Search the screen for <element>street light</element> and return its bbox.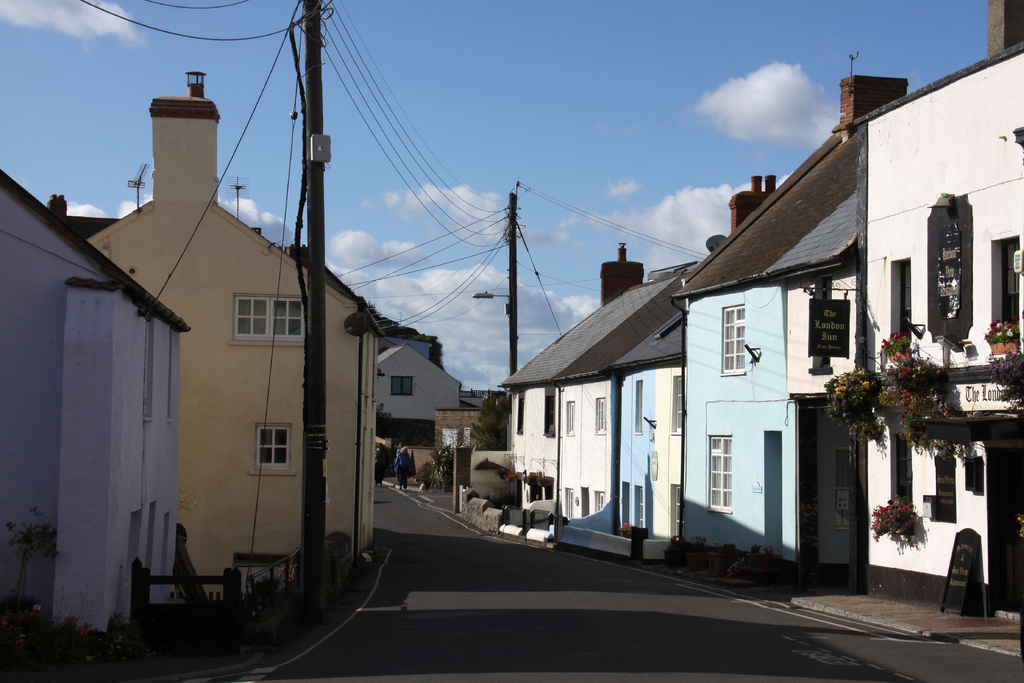
Found: x1=472, y1=288, x2=514, y2=303.
